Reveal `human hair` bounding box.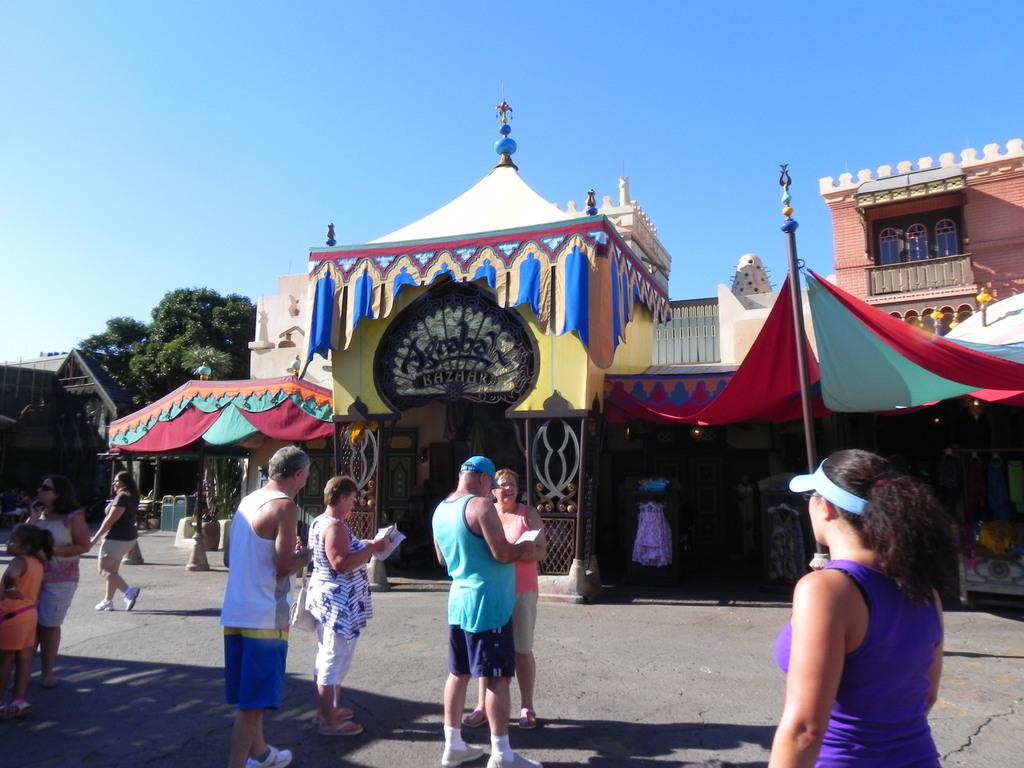
Revealed: l=47, t=474, r=83, b=518.
